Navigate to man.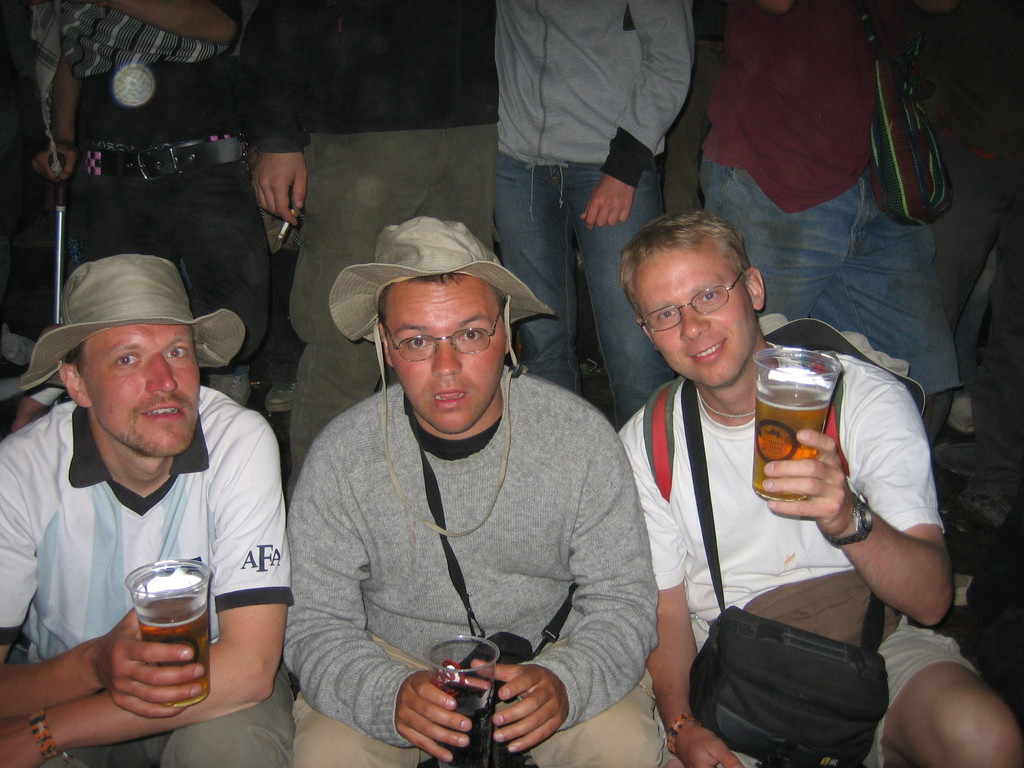
Navigation target: select_region(488, 0, 700, 426).
